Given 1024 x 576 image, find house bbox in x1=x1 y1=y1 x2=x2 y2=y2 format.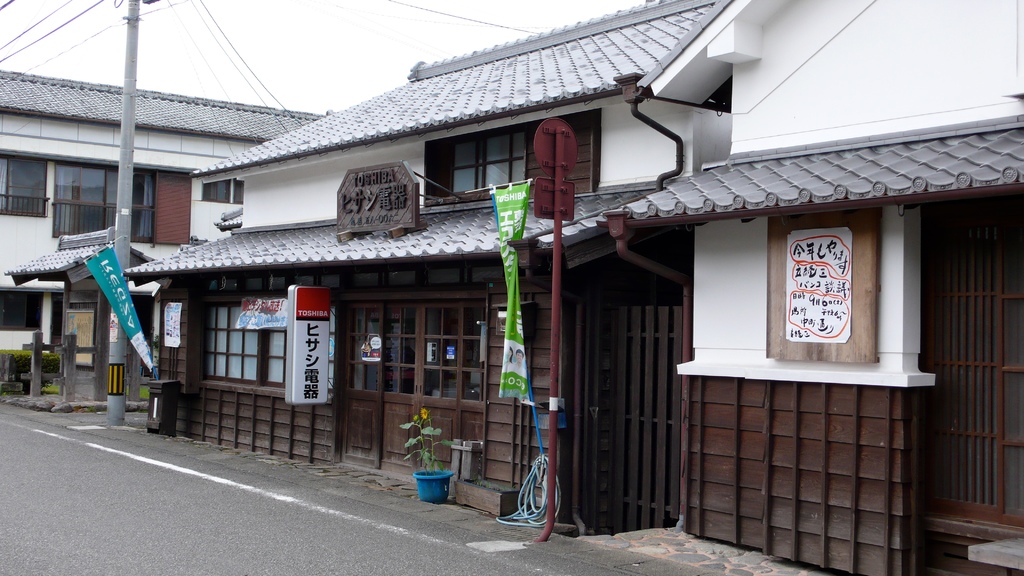
x1=18 y1=227 x2=161 y2=399.
